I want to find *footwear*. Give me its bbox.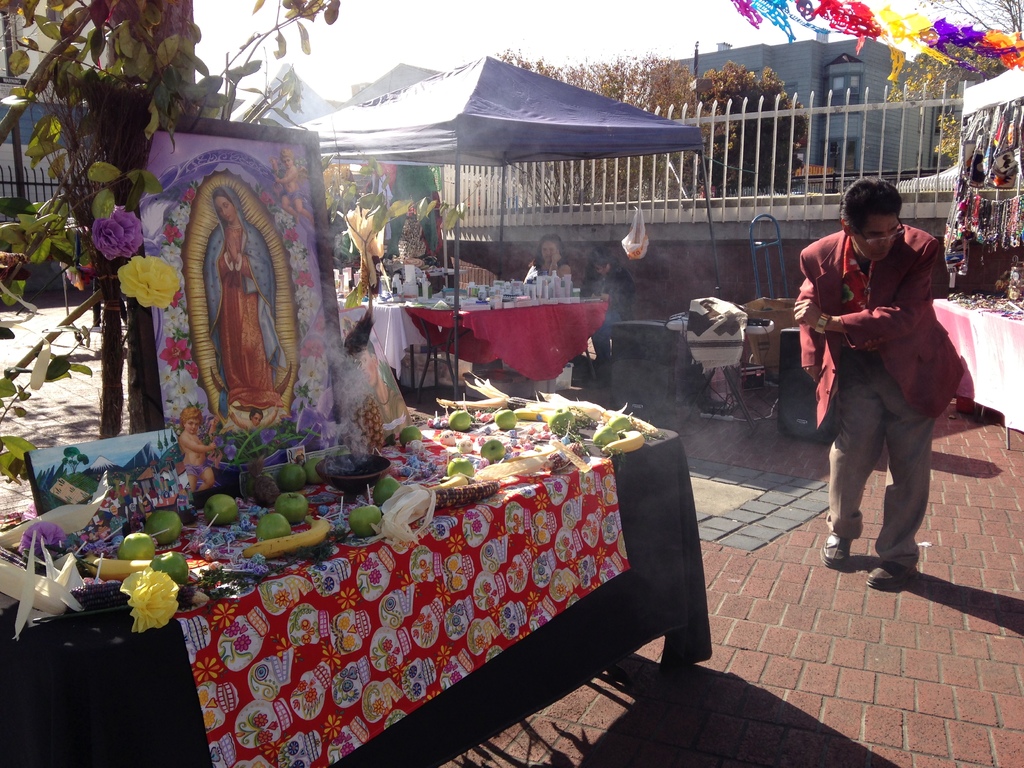
(819,534,854,572).
